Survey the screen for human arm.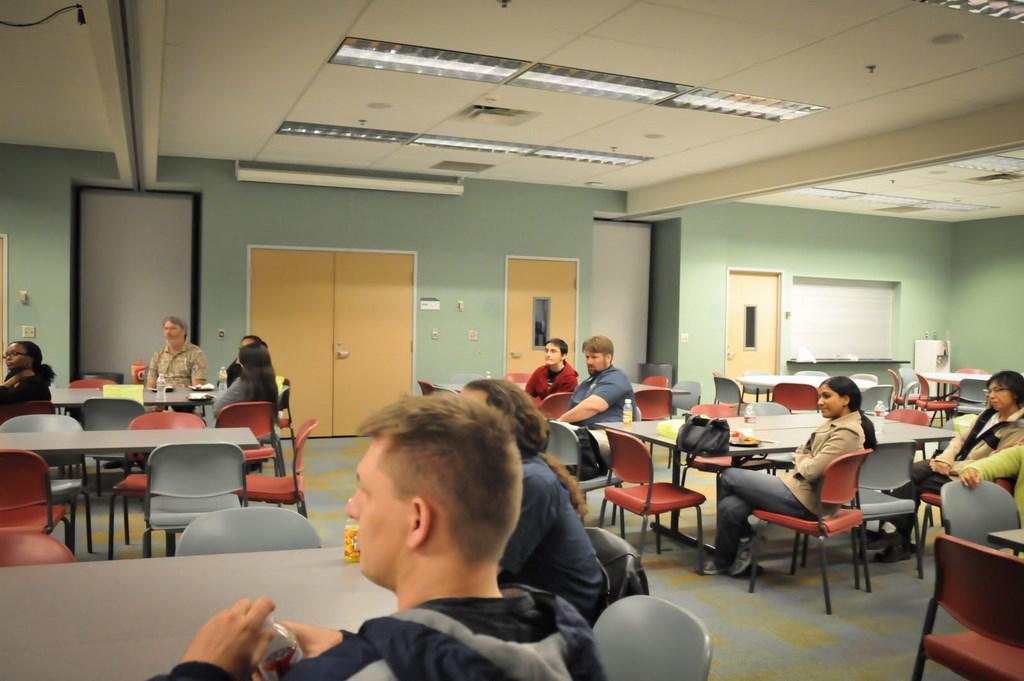
Survey found: select_region(271, 612, 357, 660).
